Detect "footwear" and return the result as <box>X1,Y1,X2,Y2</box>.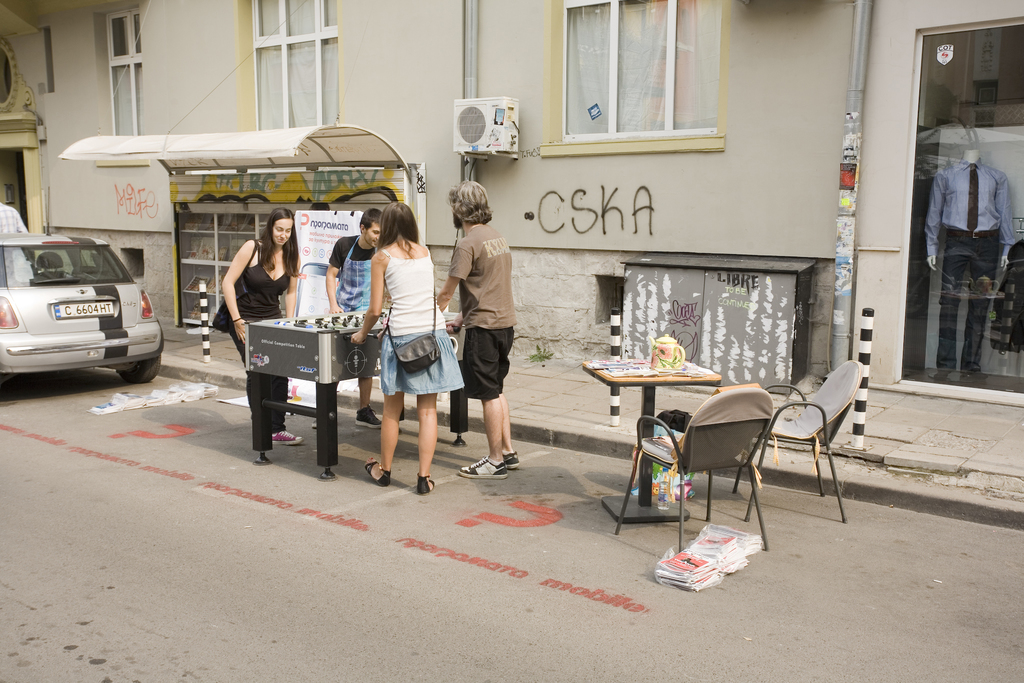
<box>365,459,392,487</box>.
